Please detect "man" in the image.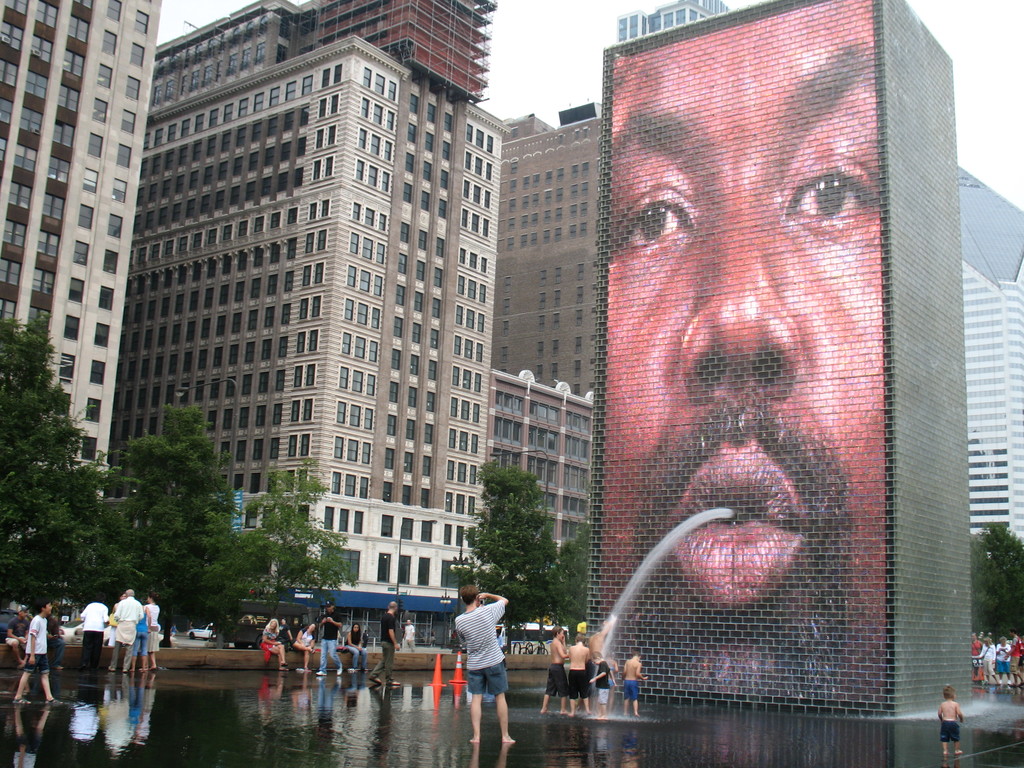
rect(79, 591, 109, 673).
